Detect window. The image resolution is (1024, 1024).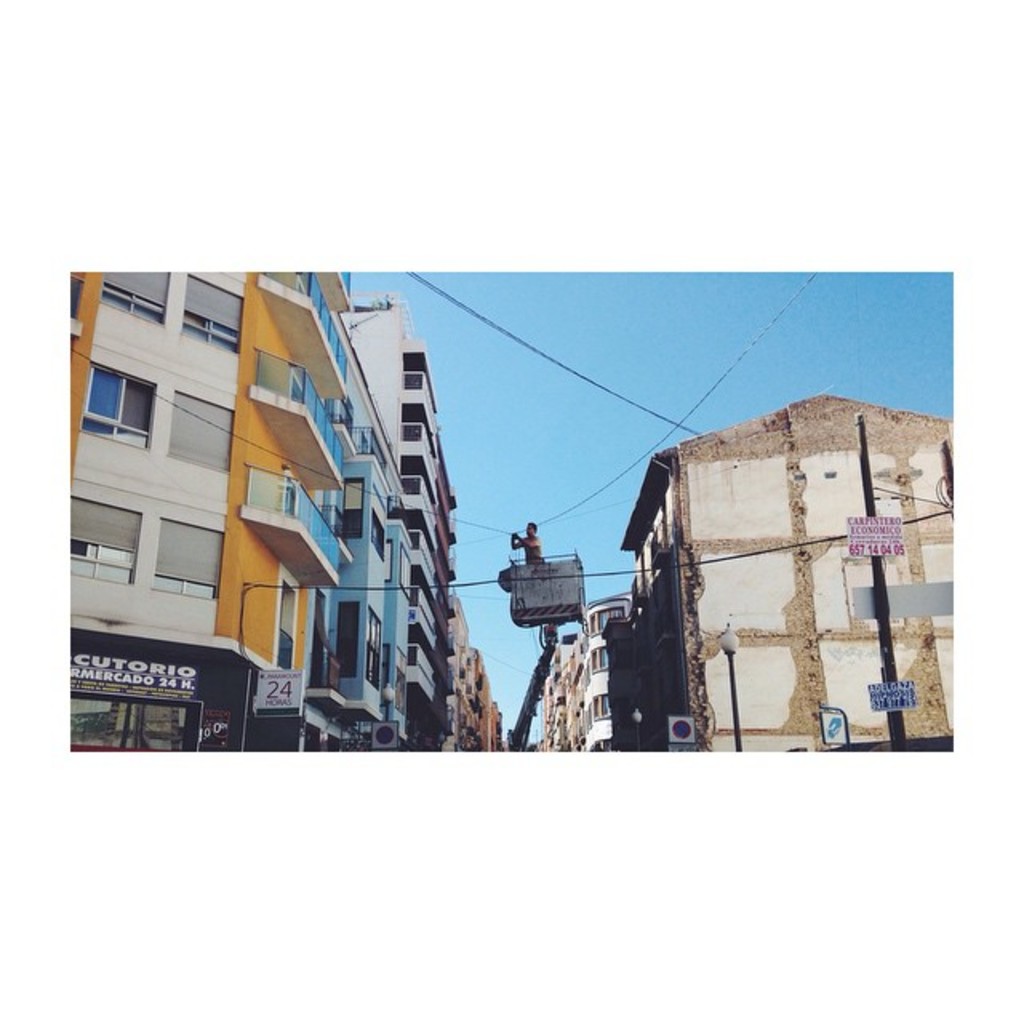
left=99, top=270, right=171, bottom=320.
